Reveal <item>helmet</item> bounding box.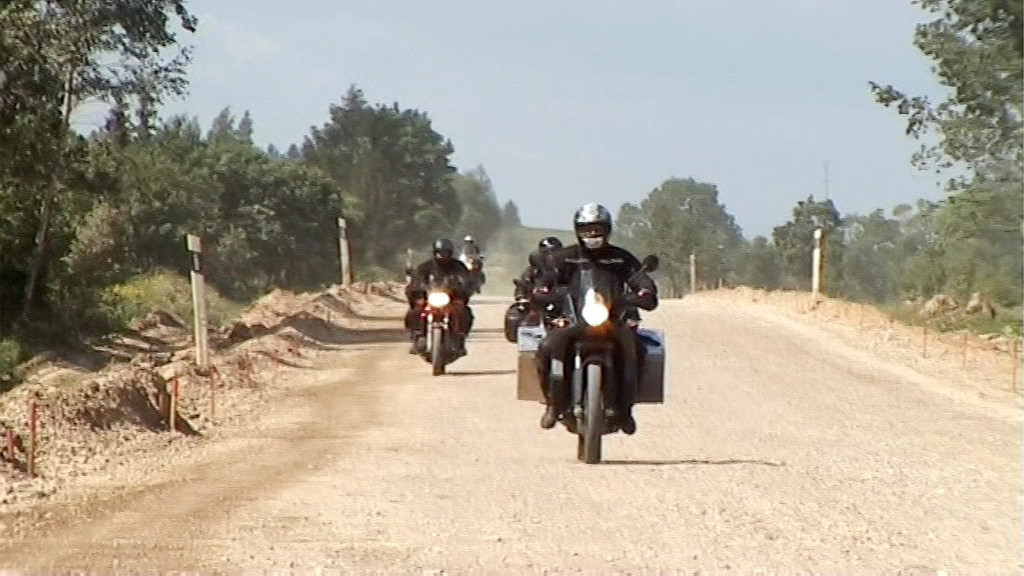
Revealed: (428, 237, 454, 263).
